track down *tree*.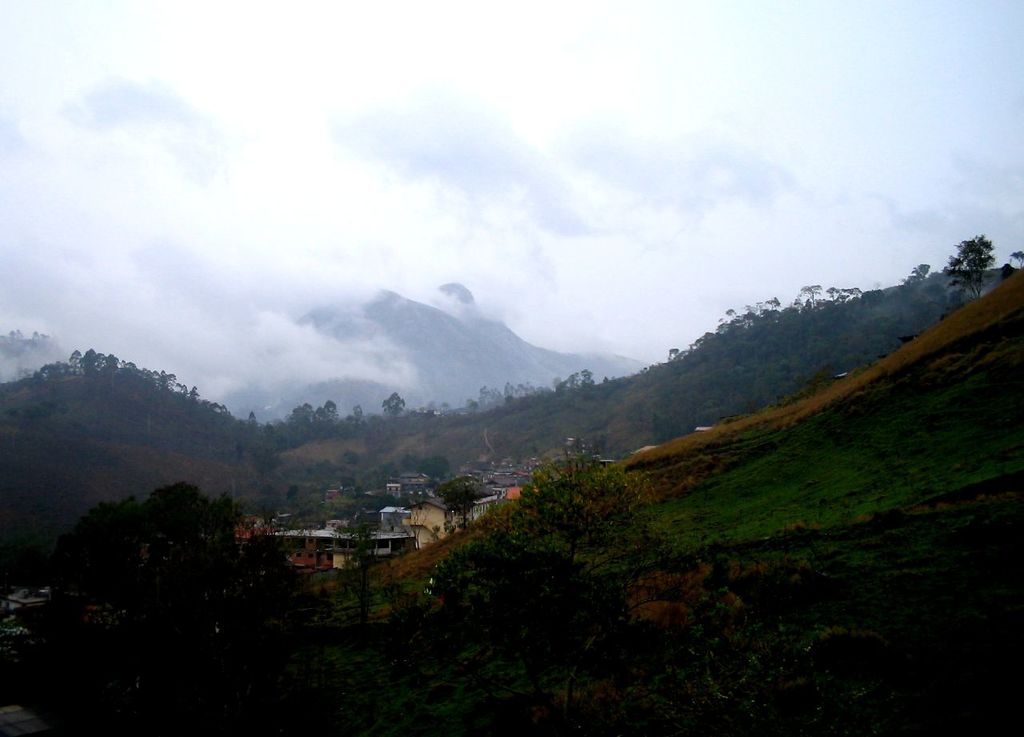
Tracked to select_region(950, 230, 990, 302).
